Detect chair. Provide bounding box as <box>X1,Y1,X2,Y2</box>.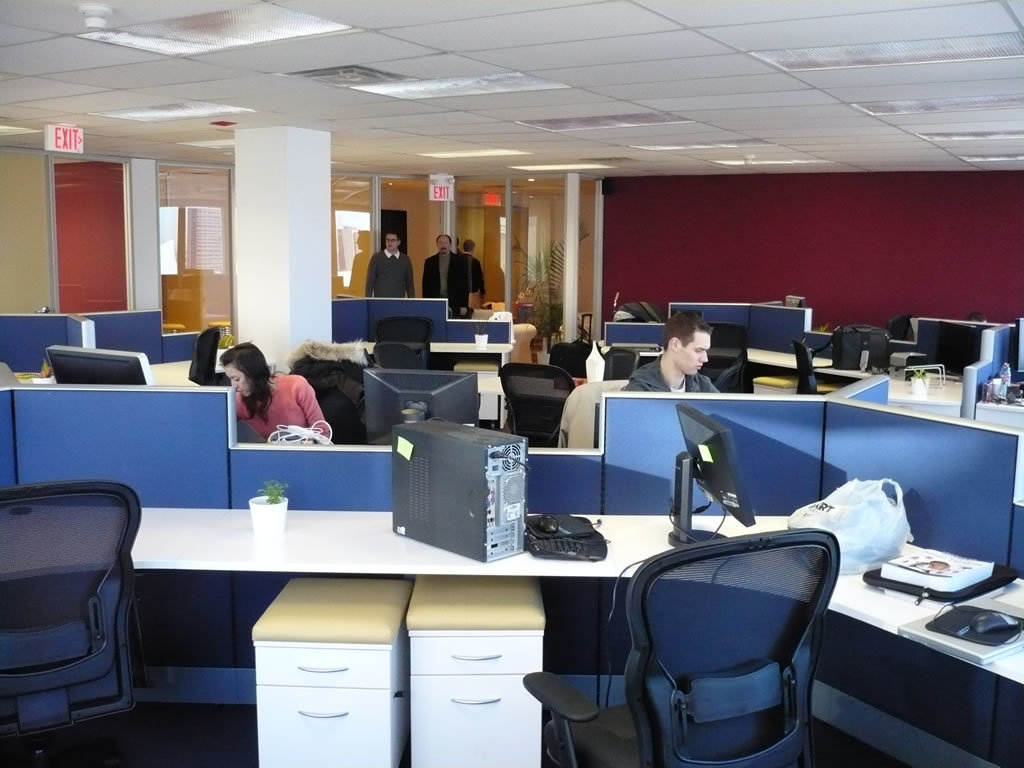
<box>609,527,840,767</box>.
